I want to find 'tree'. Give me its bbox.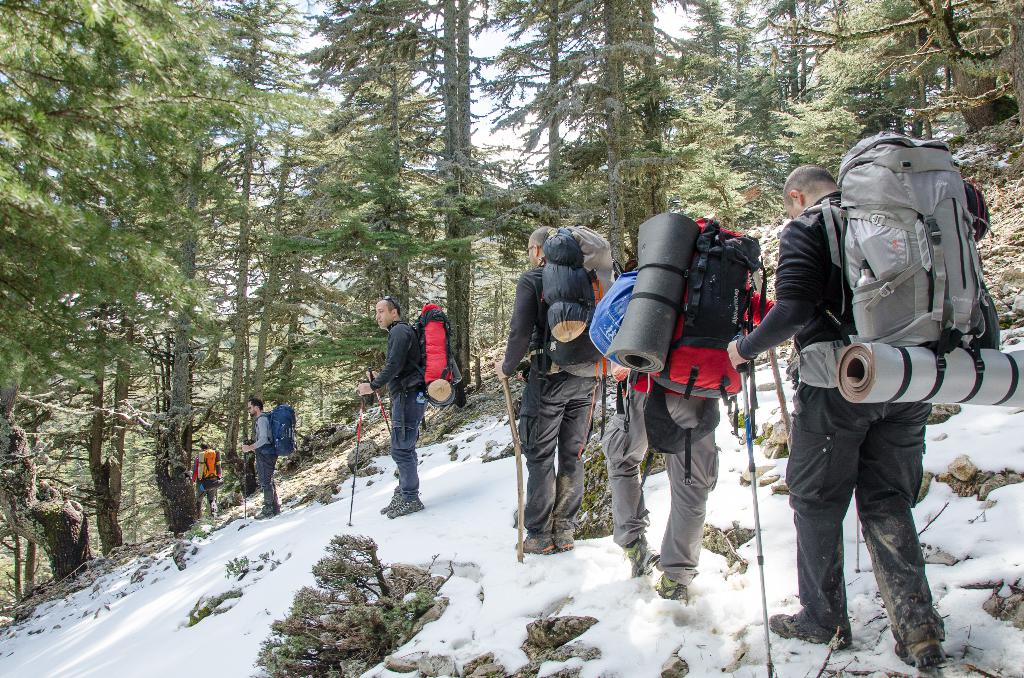
173,0,351,538.
